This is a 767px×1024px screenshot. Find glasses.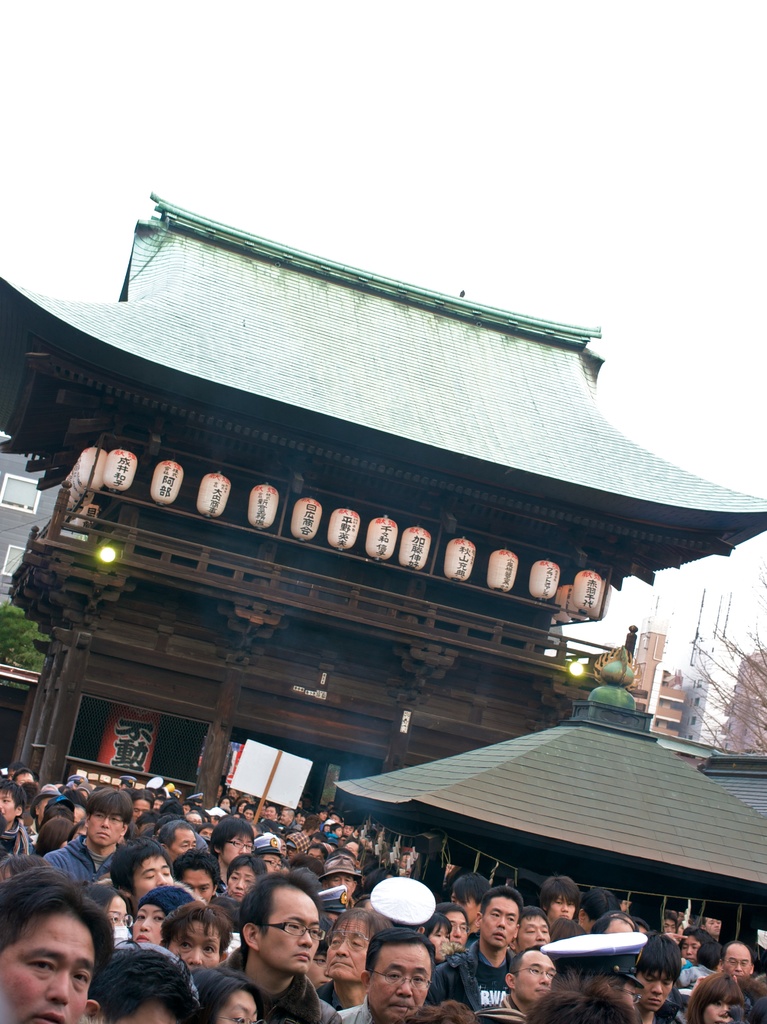
Bounding box: 610, 987, 644, 1005.
